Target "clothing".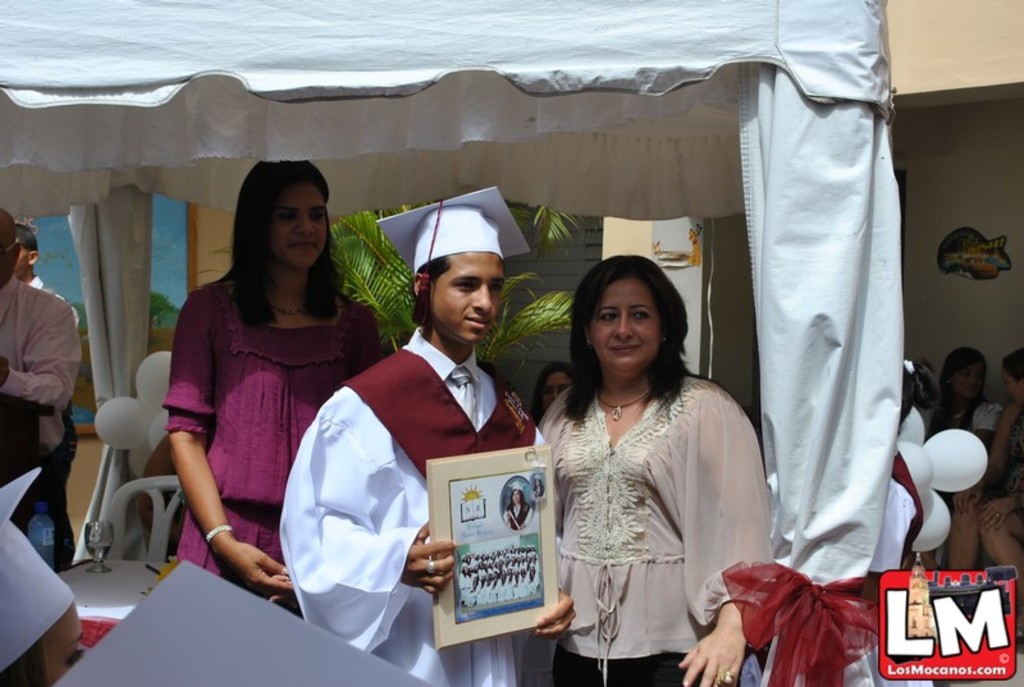
Target region: (left=24, top=267, right=77, bottom=569).
